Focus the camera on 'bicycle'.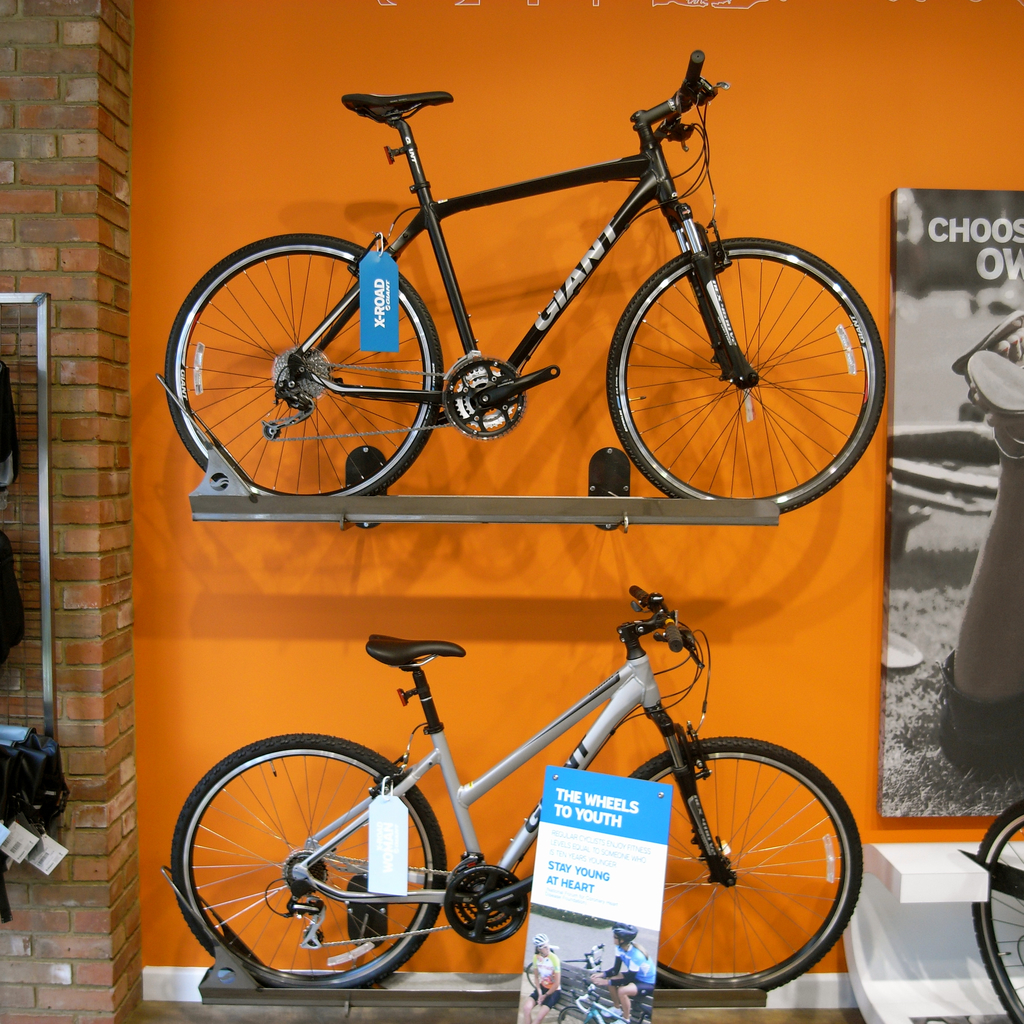
Focus region: box(968, 804, 1023, 1023).
